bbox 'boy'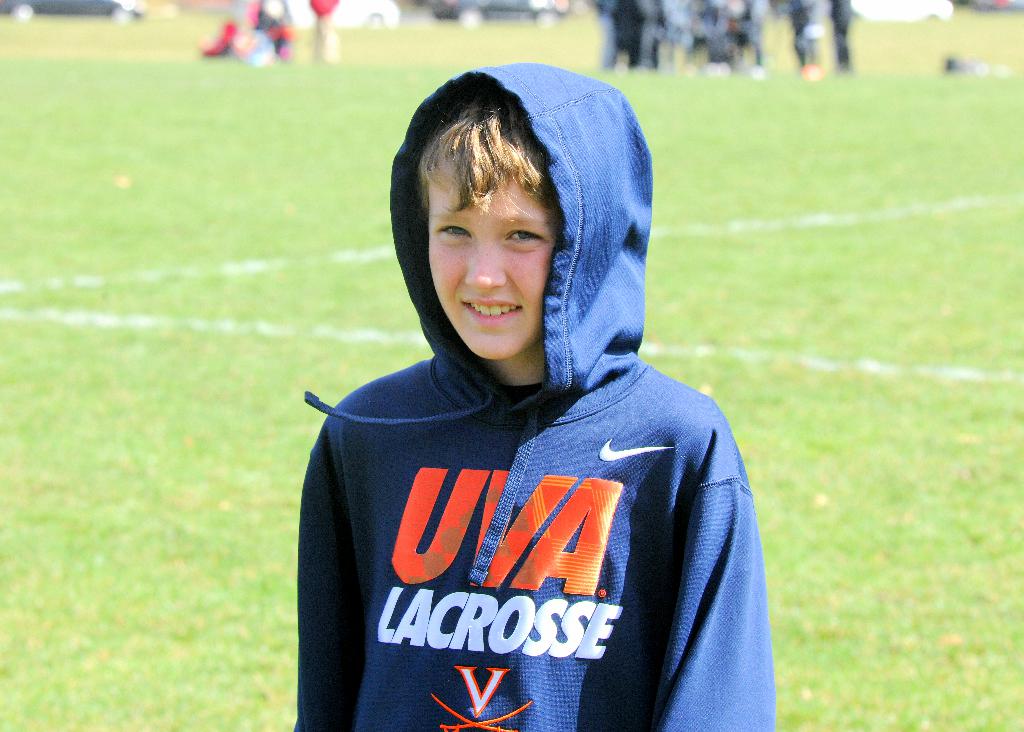
x1=283 y1=47 x2=790 y2=720
